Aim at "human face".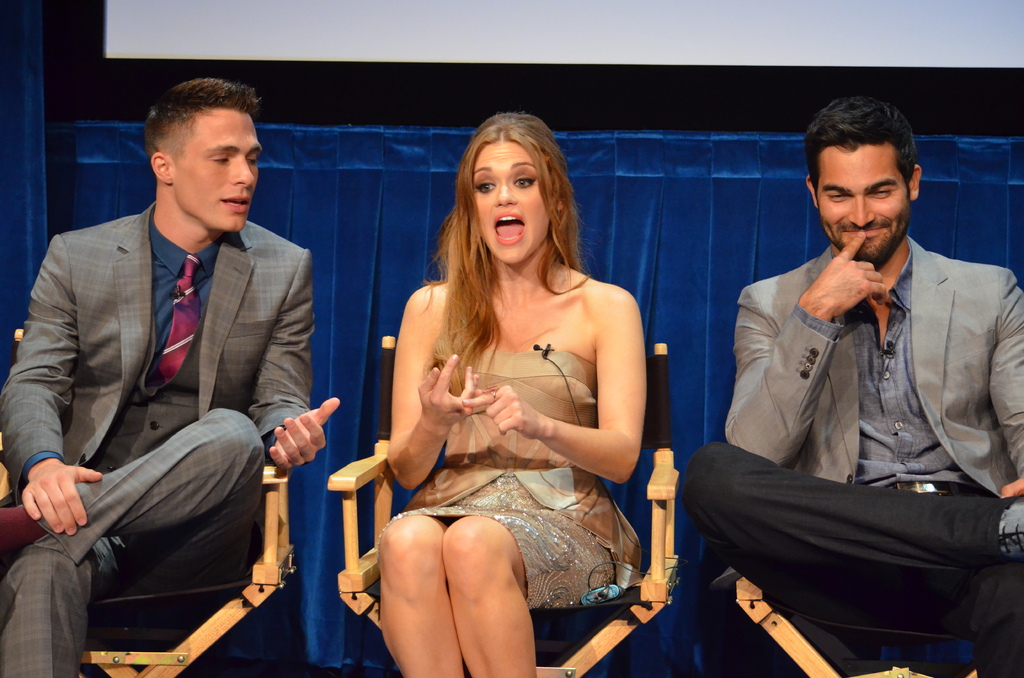
Aimed at box=[176, 108, 266, 234].
